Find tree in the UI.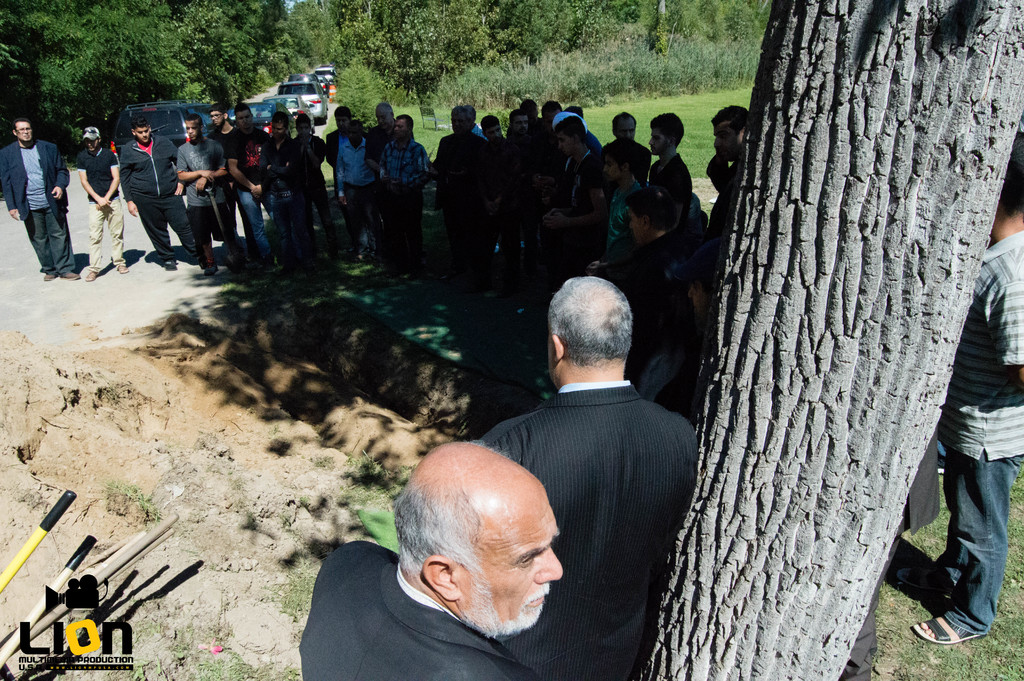
UI element at bbox=[635, 0, 1023, 680].
